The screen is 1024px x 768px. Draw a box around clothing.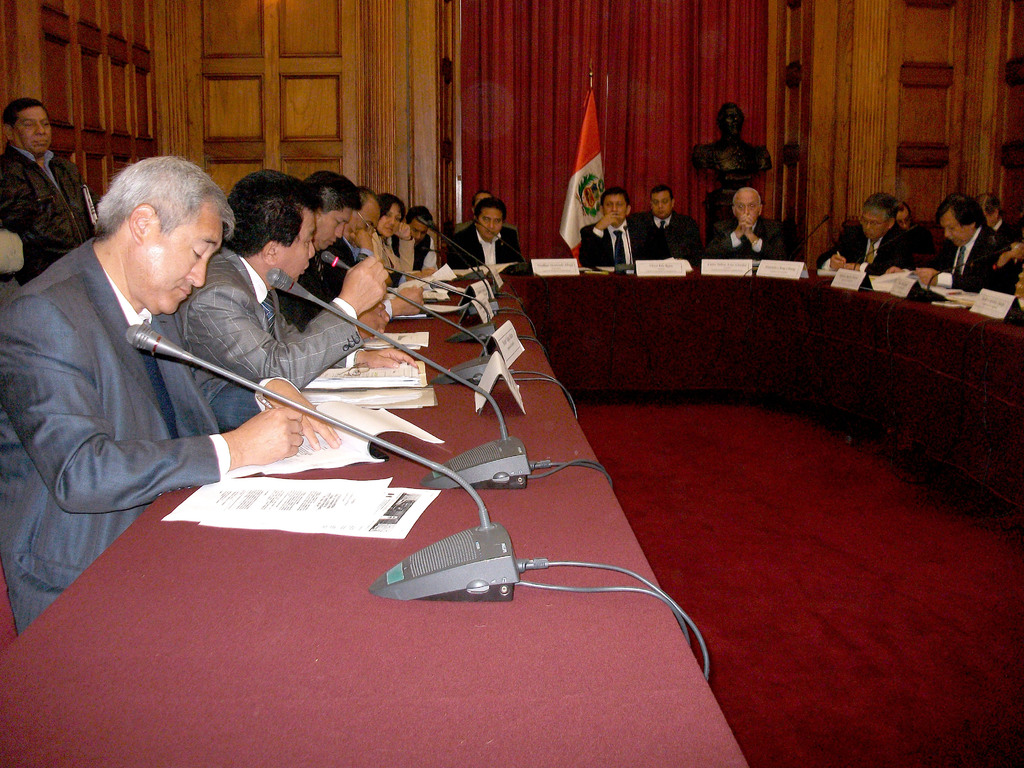
bbox=(8, 157, 284, 588).
